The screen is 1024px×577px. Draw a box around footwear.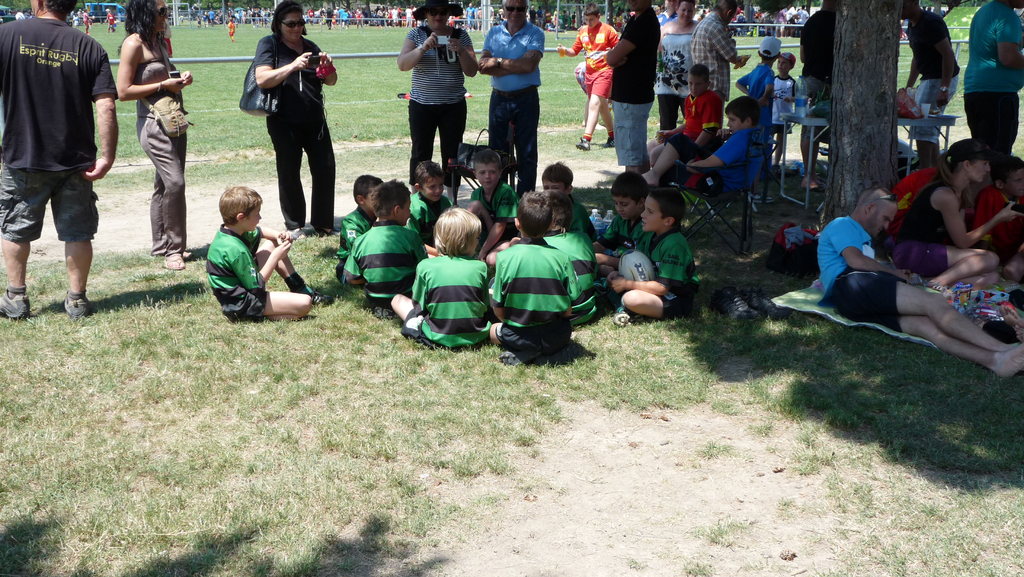
x1=500 y1=352 x2=529 y2=363.
